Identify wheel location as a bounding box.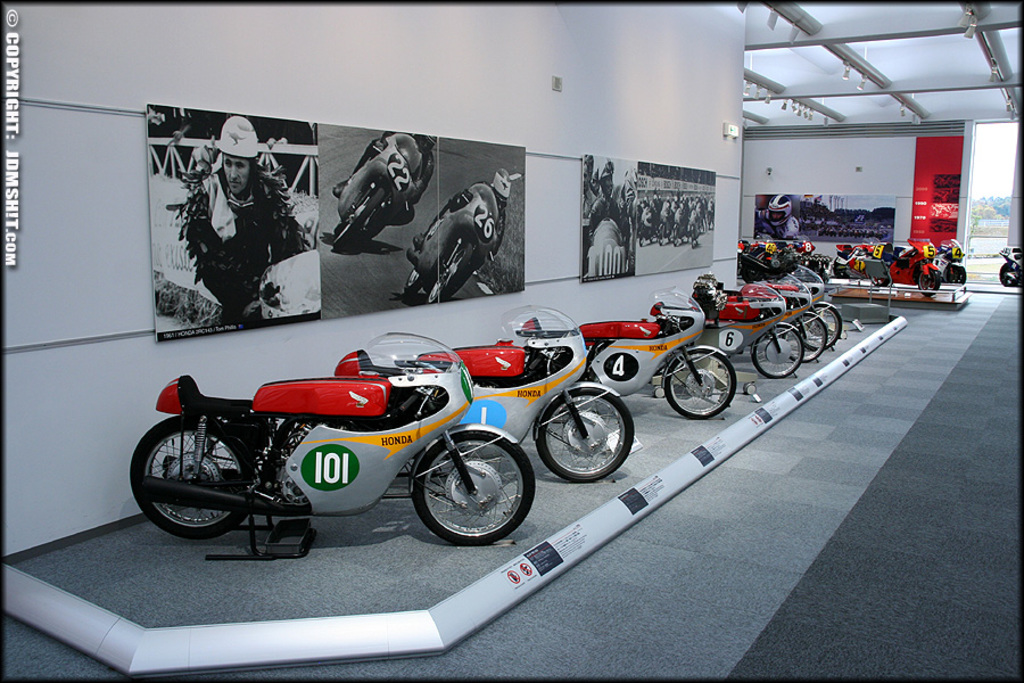
box(872, 273, 887, 285).
